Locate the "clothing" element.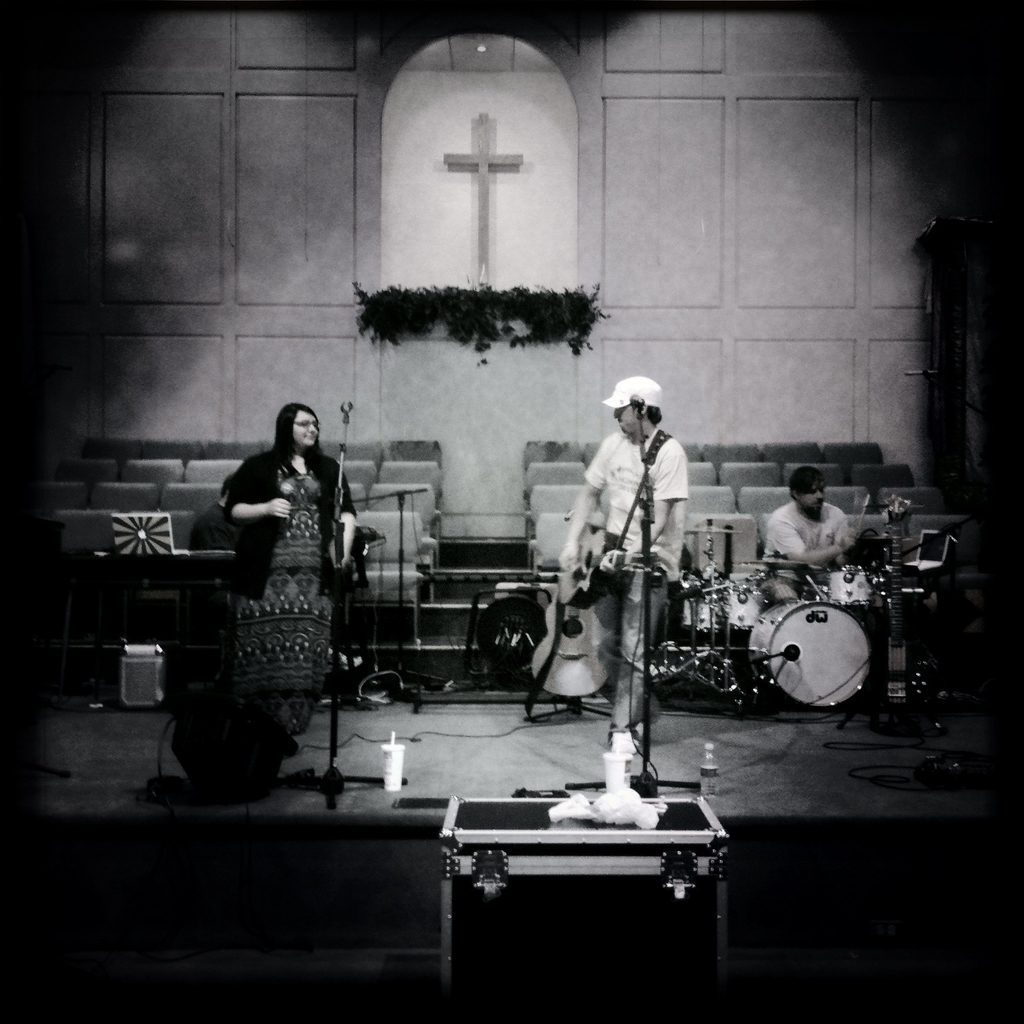
Element bbox: Rect(562, 361, 707, 745).
